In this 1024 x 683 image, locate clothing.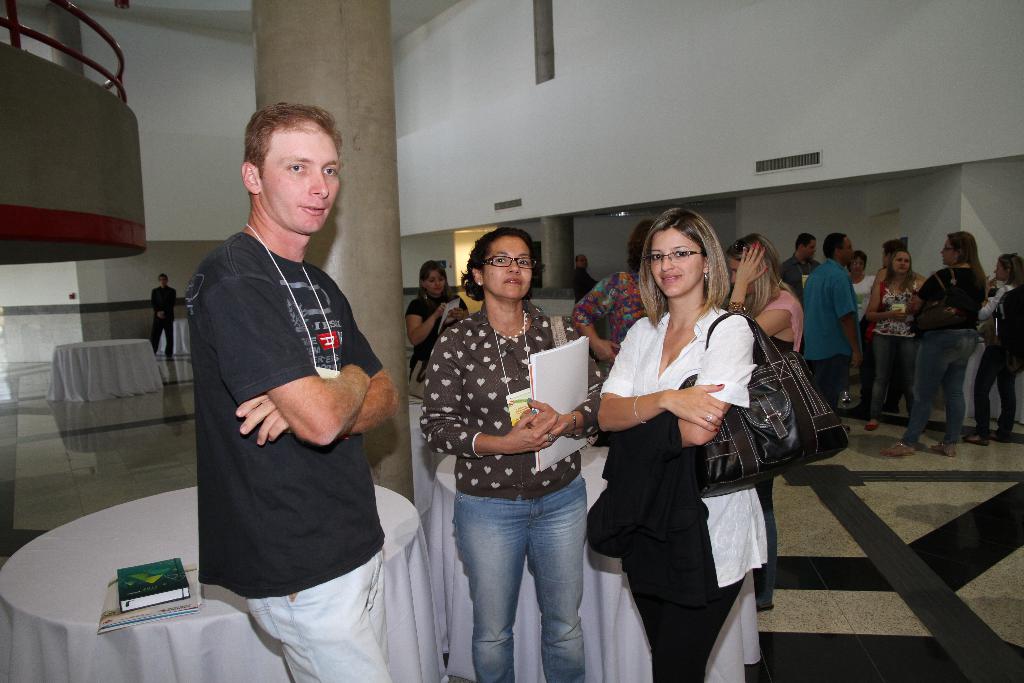
Bounding box: 913, 264, 977, 443.
